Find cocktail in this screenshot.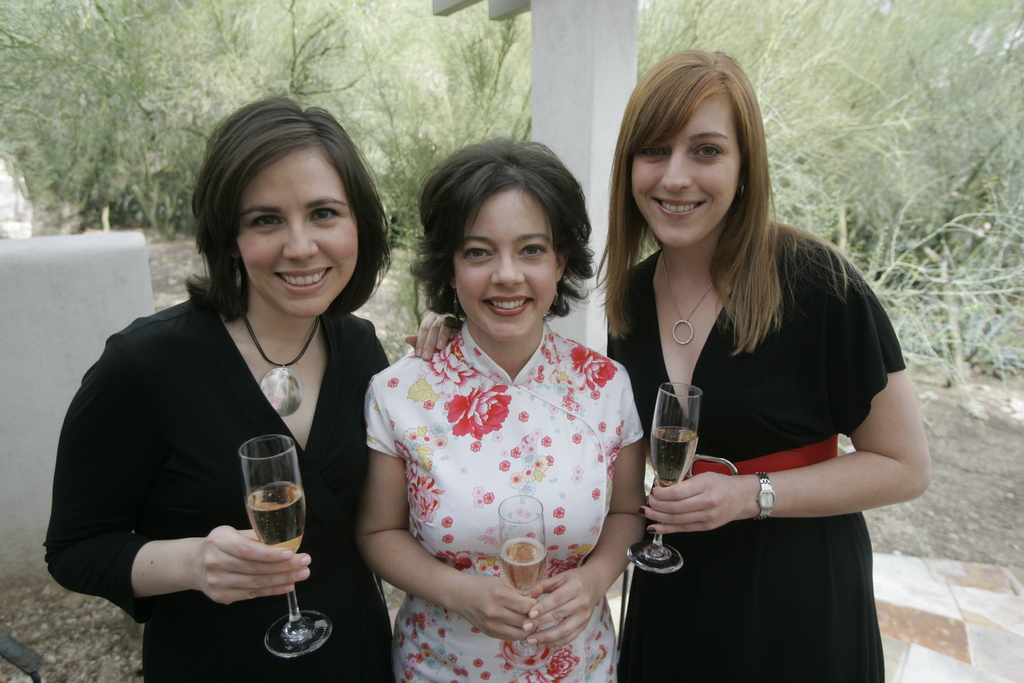
The bounding box for cocktail is locate(627, 381, 701, 572).
